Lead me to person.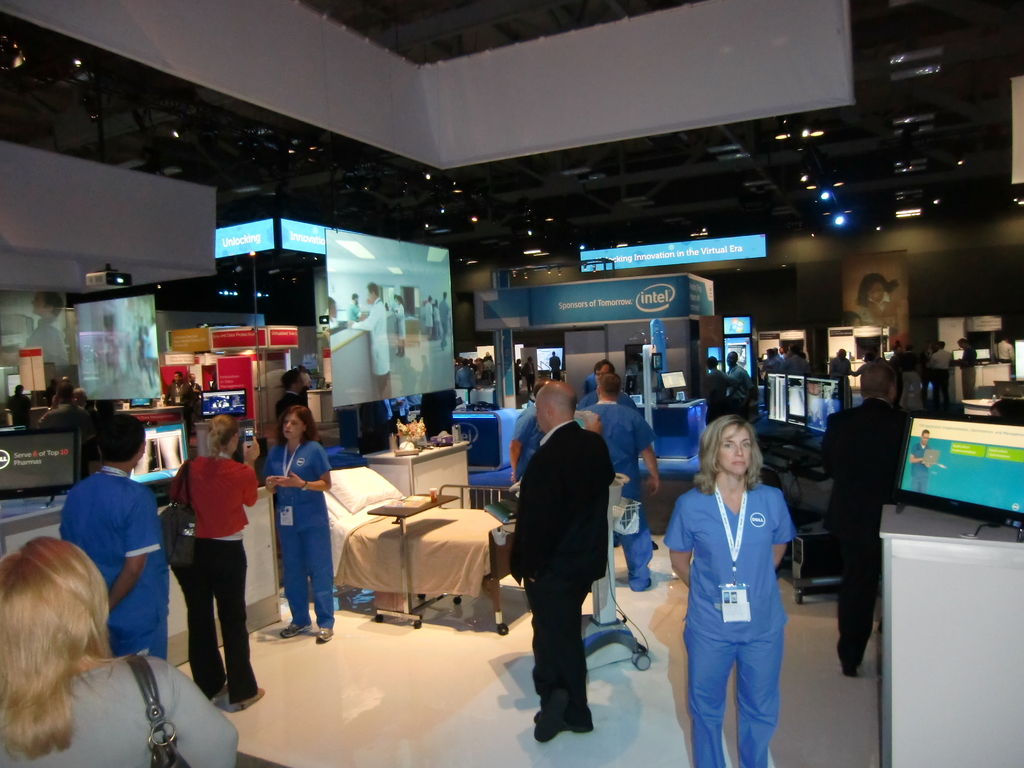
Lead to (0,529,239,767).
